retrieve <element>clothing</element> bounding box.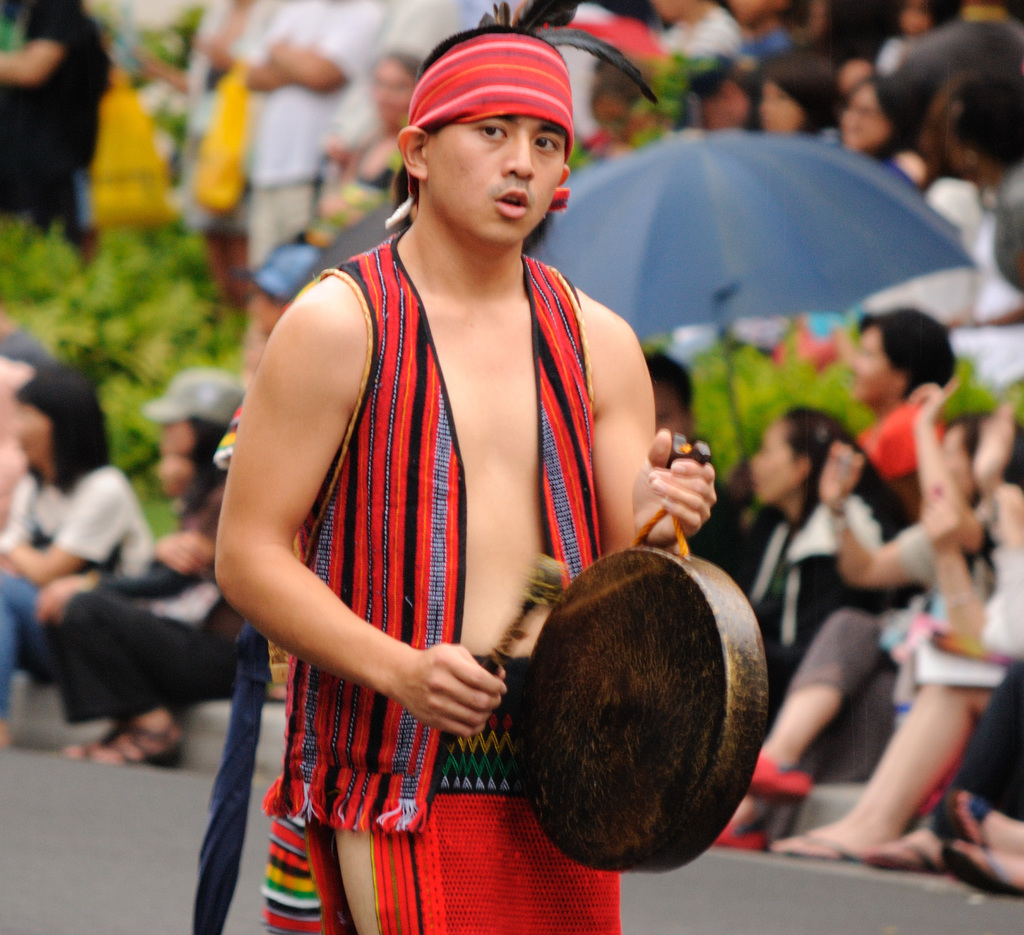
Bounding box: bbox=[0, 0, 111, 252].
